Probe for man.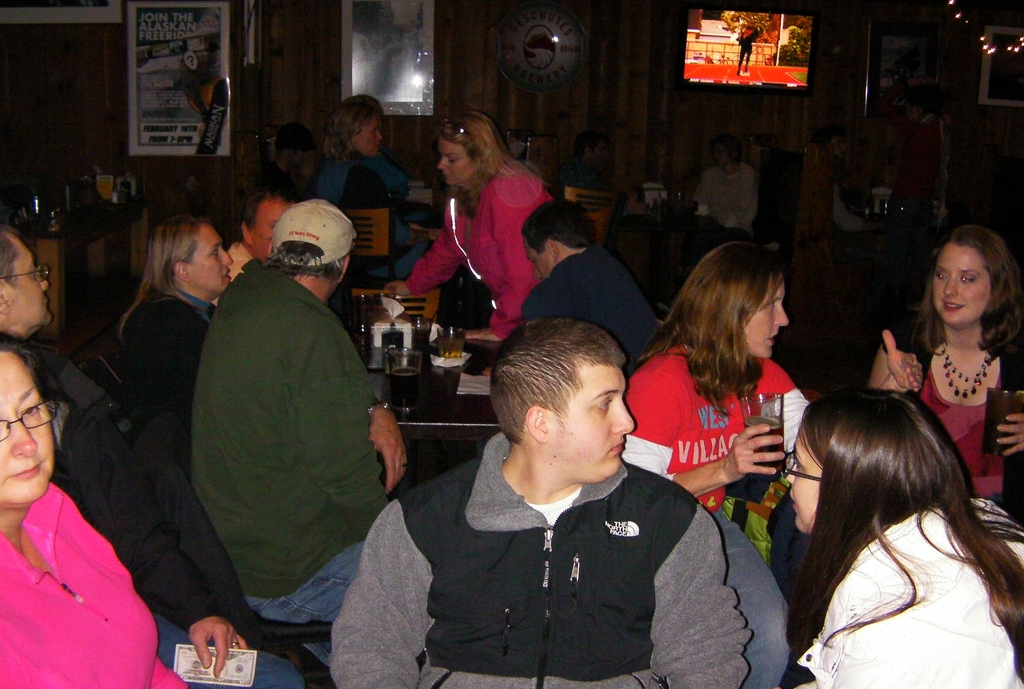
Probe result: left=387, top=312, right=754, bottom=679.
